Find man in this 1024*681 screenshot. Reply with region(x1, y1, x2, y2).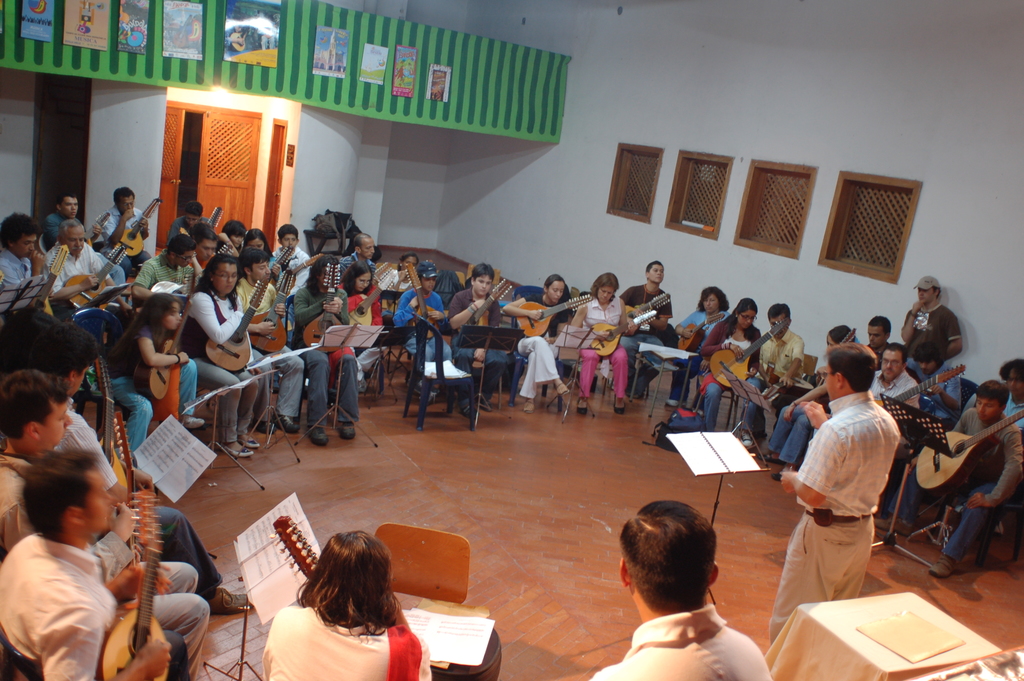
region(0, 368, 209, 677).
